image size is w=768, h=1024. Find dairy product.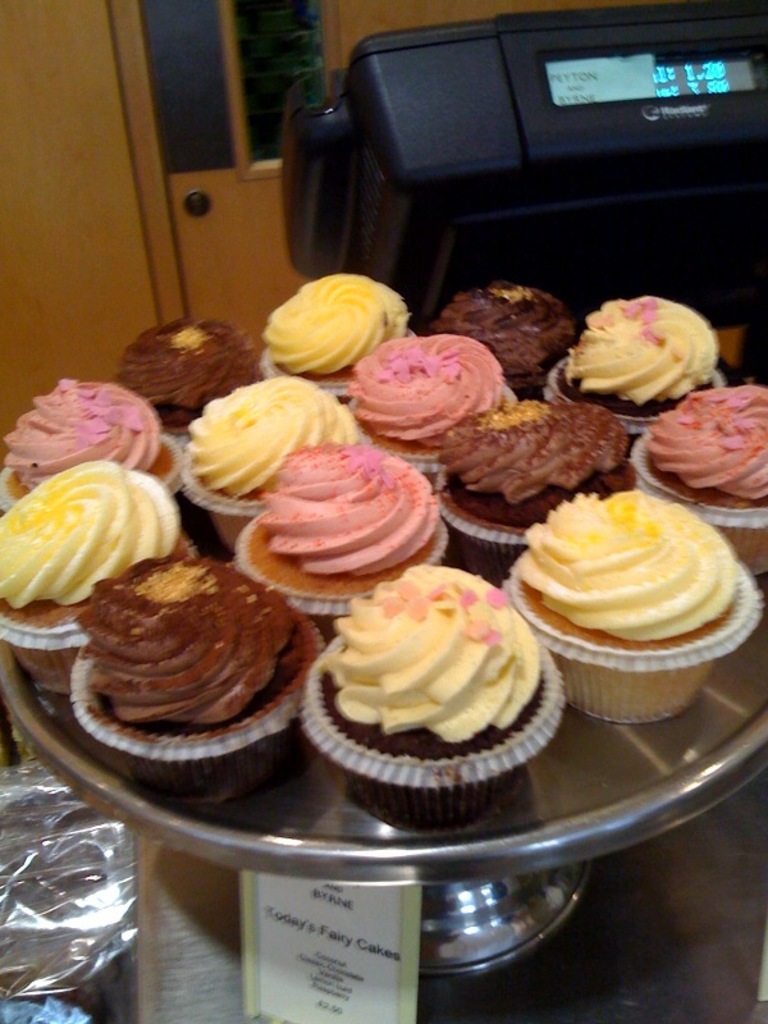
detection(0, 454, 195, 609).
